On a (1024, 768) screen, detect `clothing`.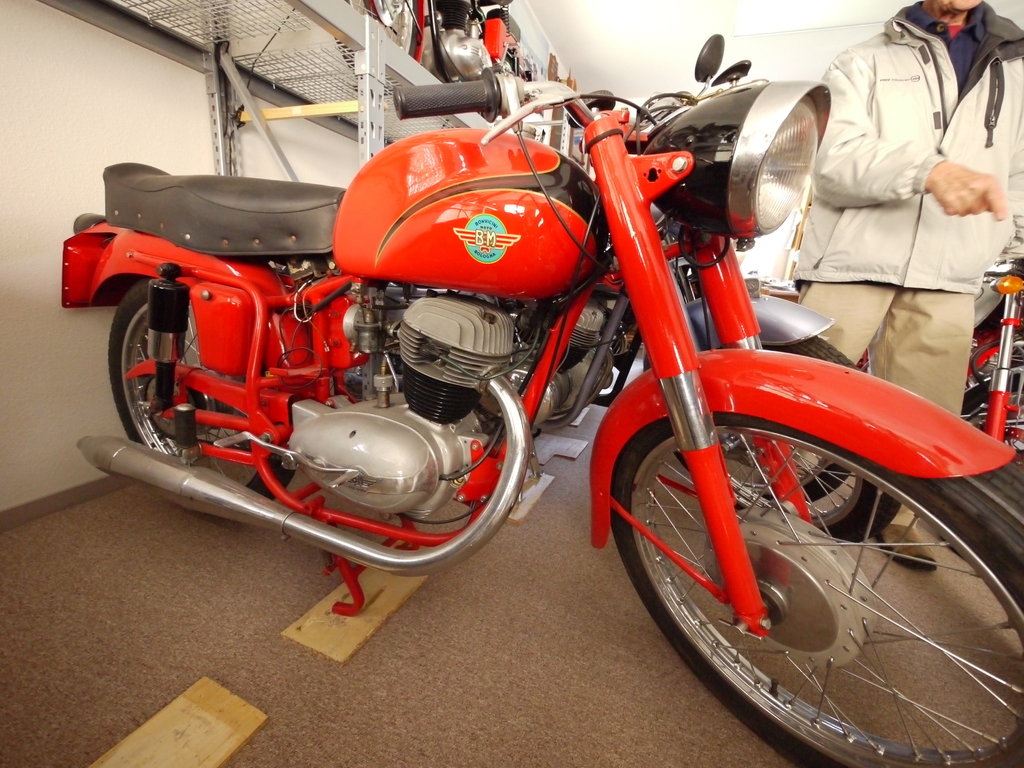
<bbox>771, 0, 1012, 413</bbox>.
